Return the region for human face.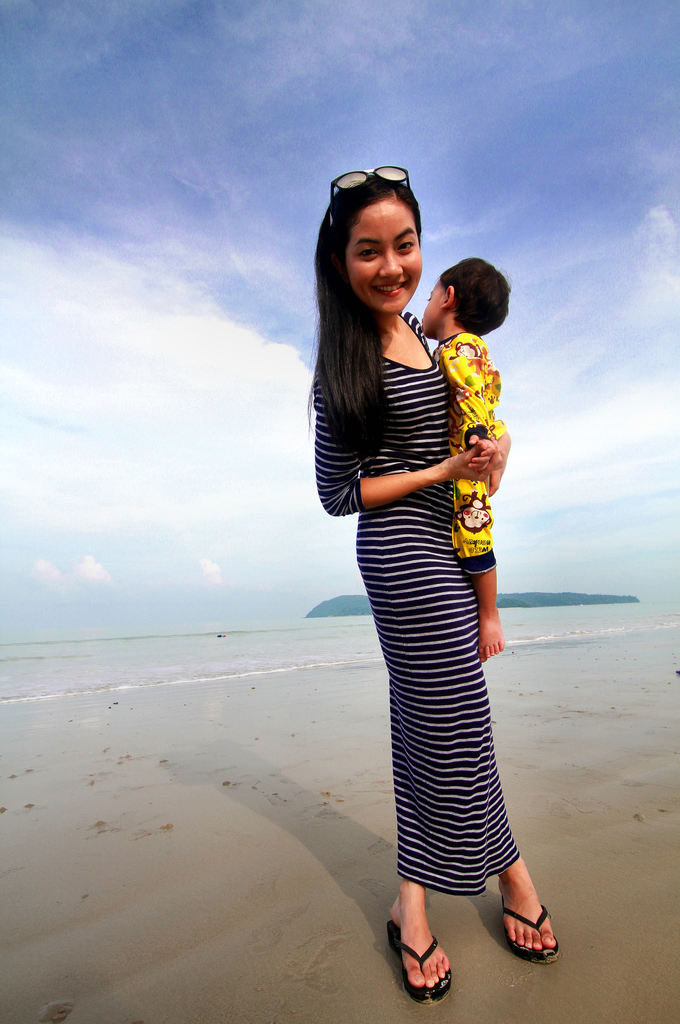
[x1=343, y1=195, x2=414, y2=316].
